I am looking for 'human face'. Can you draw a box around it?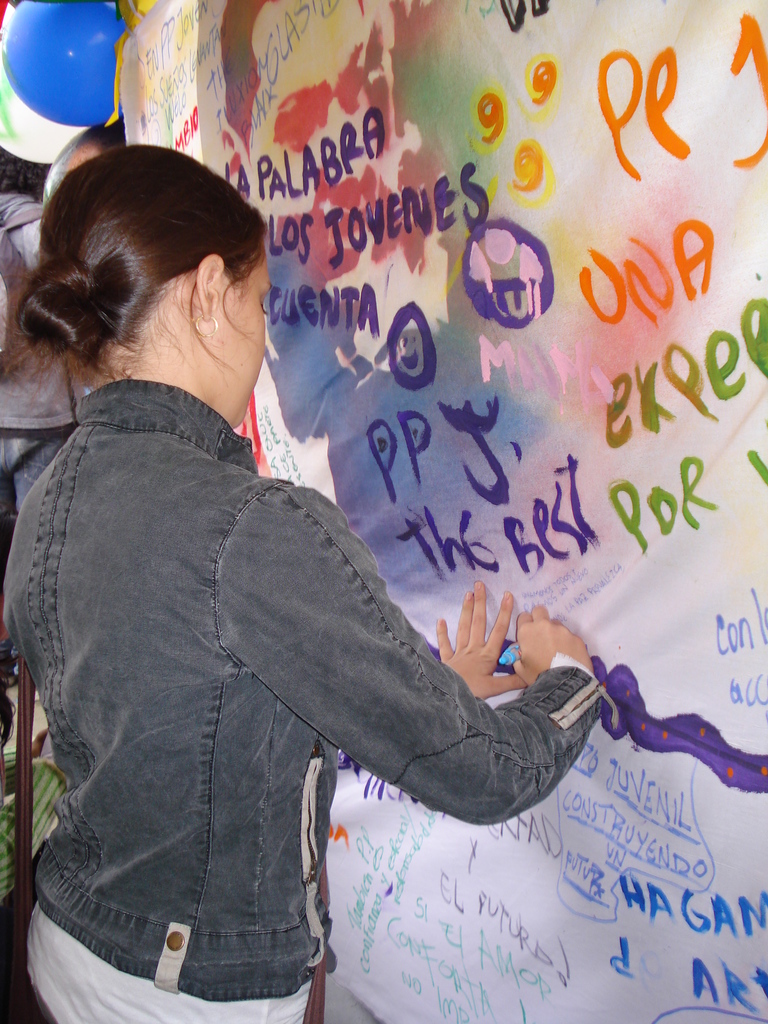
Sure, the bounding box is left=223, top=259, right=266, bottom=420.
